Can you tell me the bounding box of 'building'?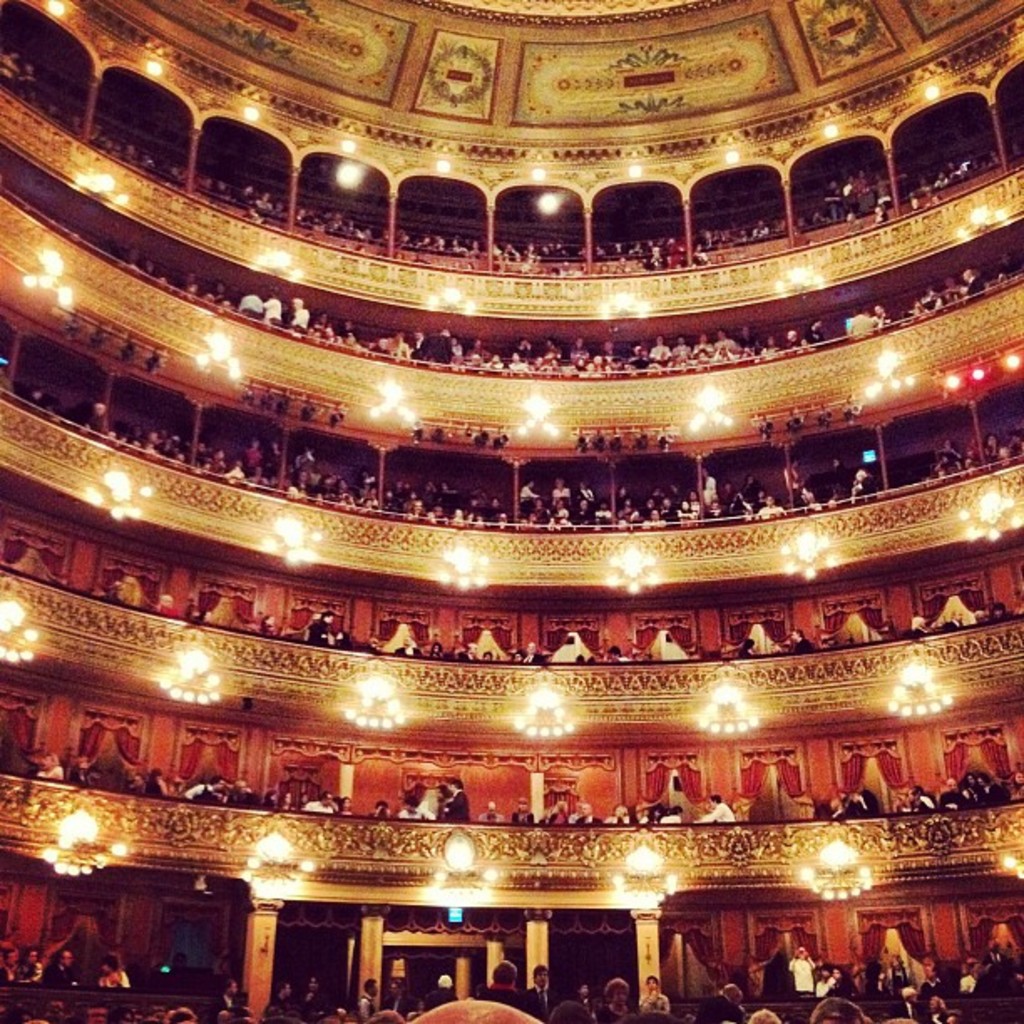
{"x1": 0, "y1": 0, "x2": 1022, "y2": 1021}.
